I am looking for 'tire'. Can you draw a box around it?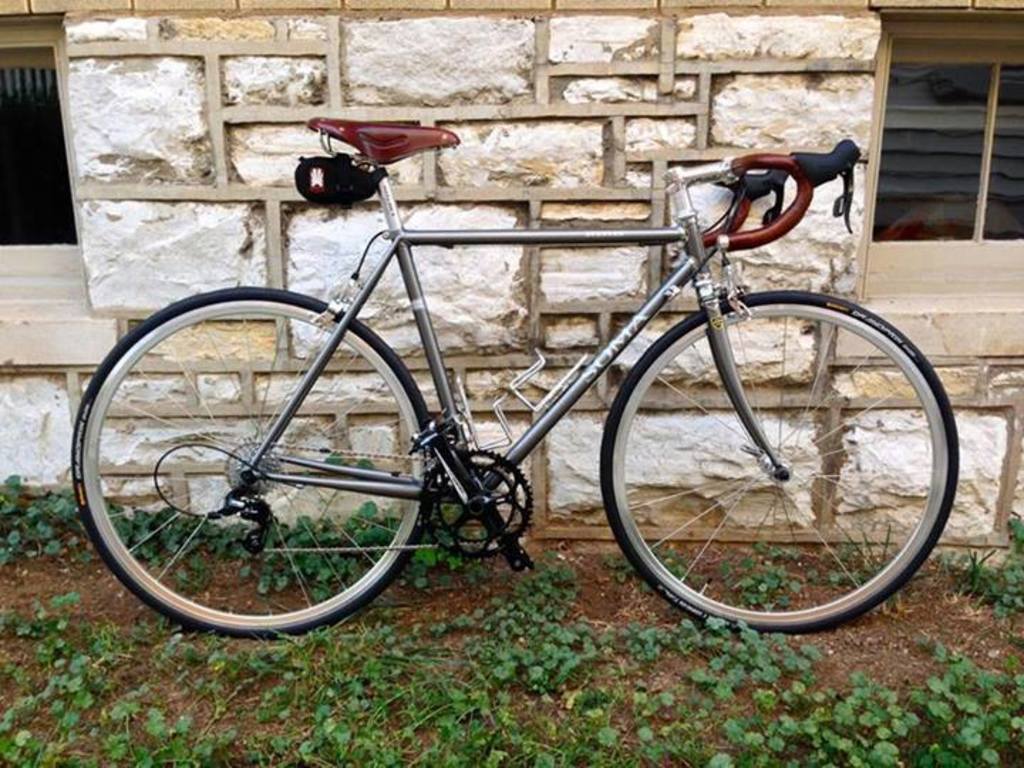
Sure, the bounding box is 121 279 457 637.
